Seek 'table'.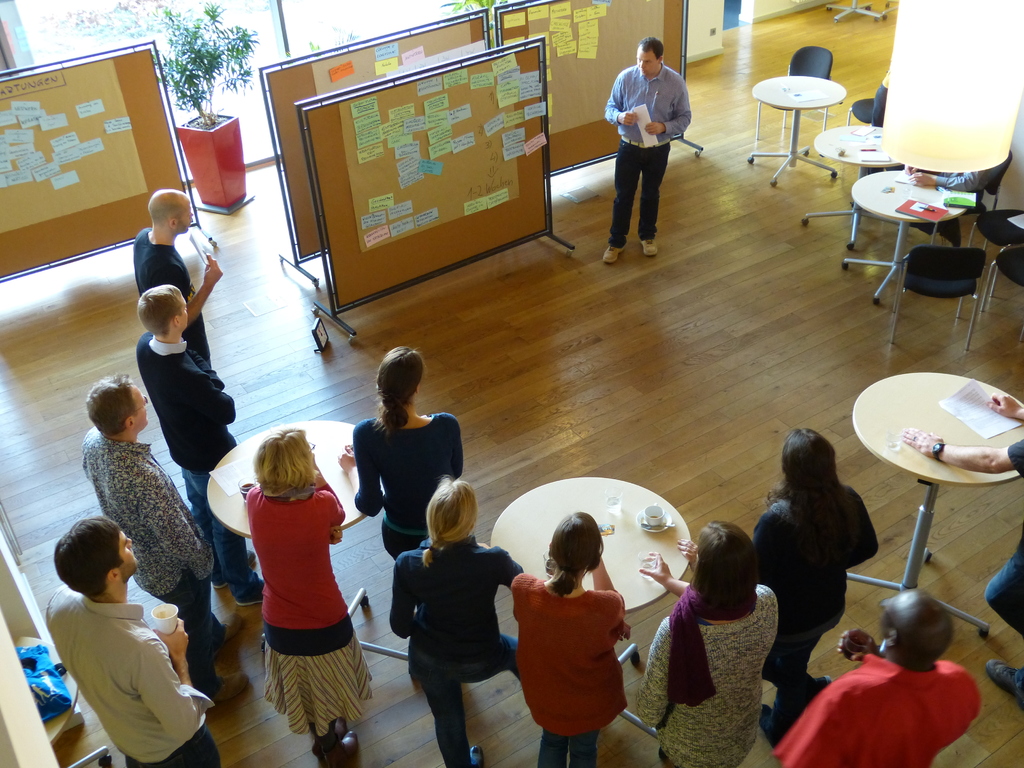
[801,124,900,253].
